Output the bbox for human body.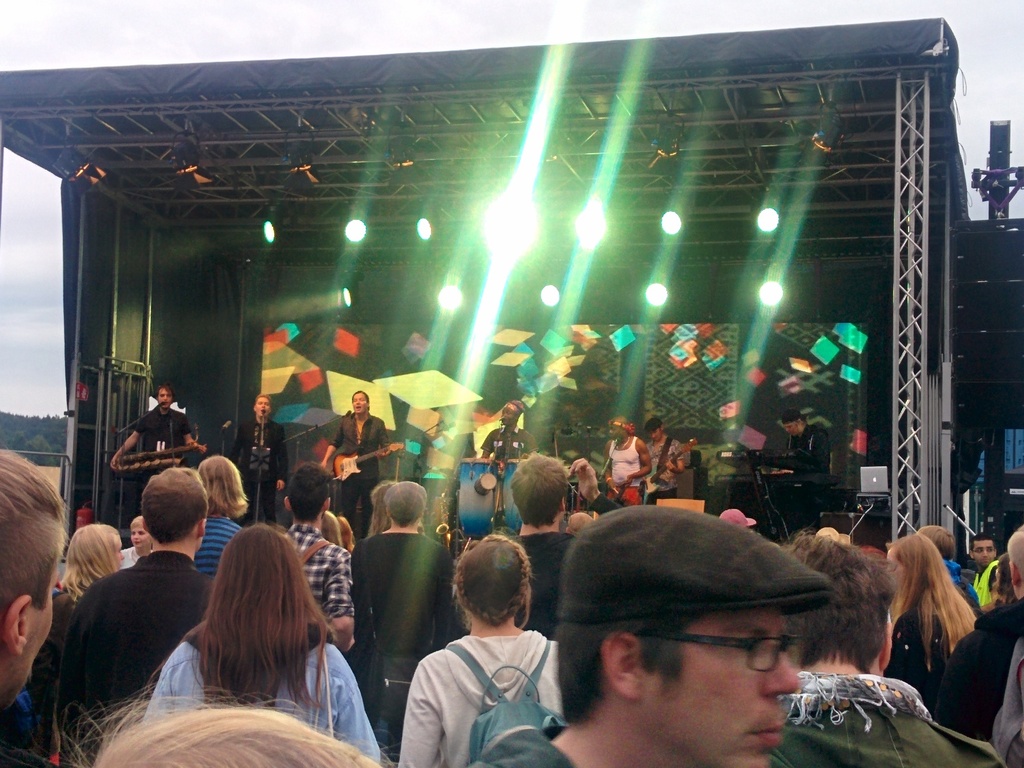
644/435/684/507.
